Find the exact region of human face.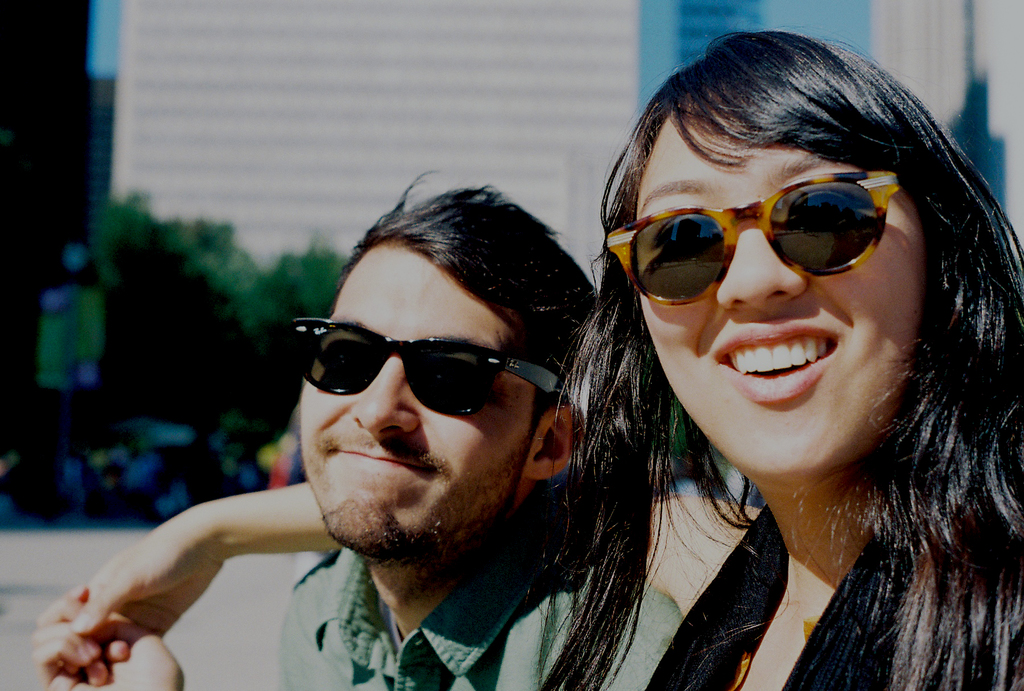
Exact region: [278,232,547,562].
